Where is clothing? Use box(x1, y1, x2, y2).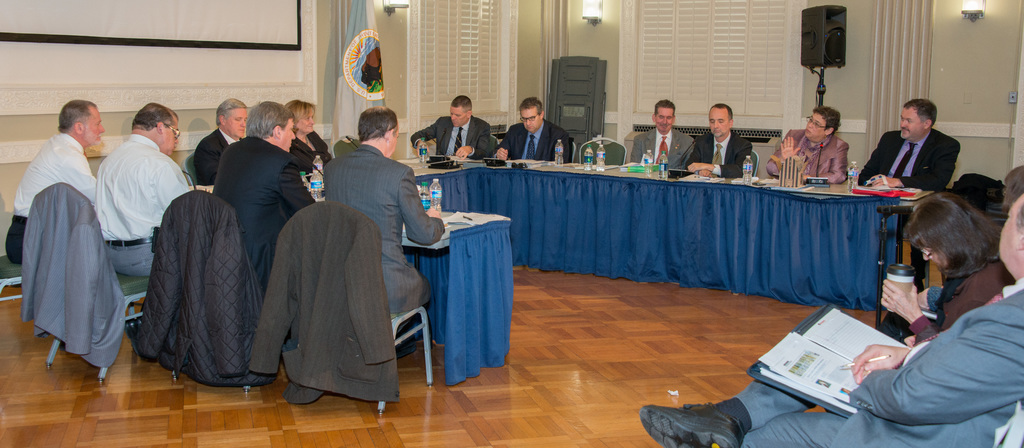
box(740, 282, 1023, 447).
